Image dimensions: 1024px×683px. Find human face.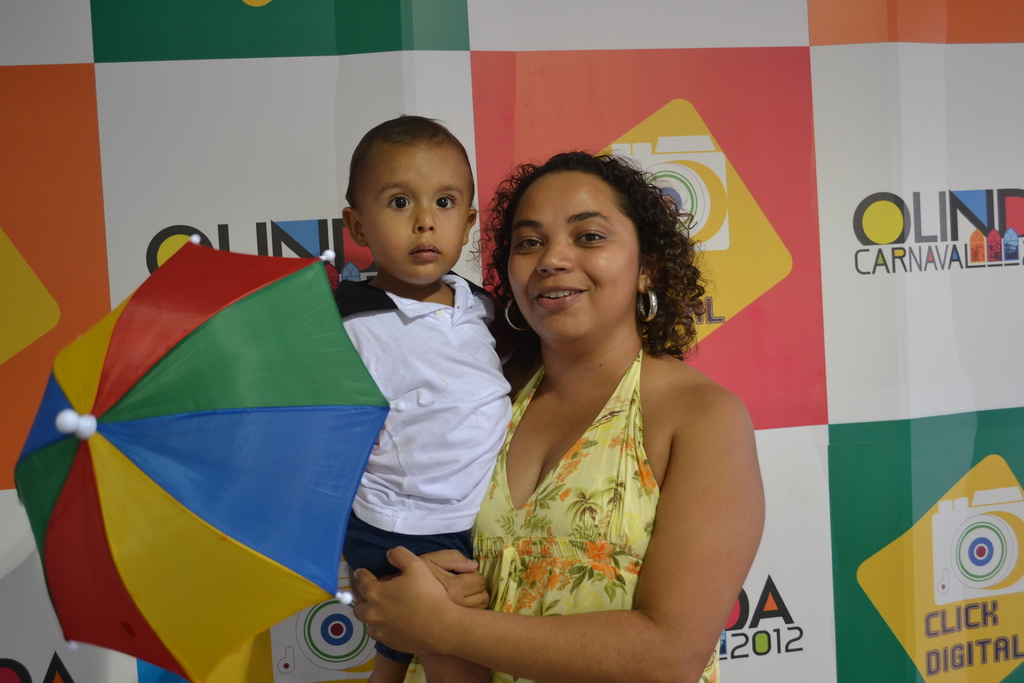
{"left": 360, "top": 146, "right": 470, "bottom": 284}.
